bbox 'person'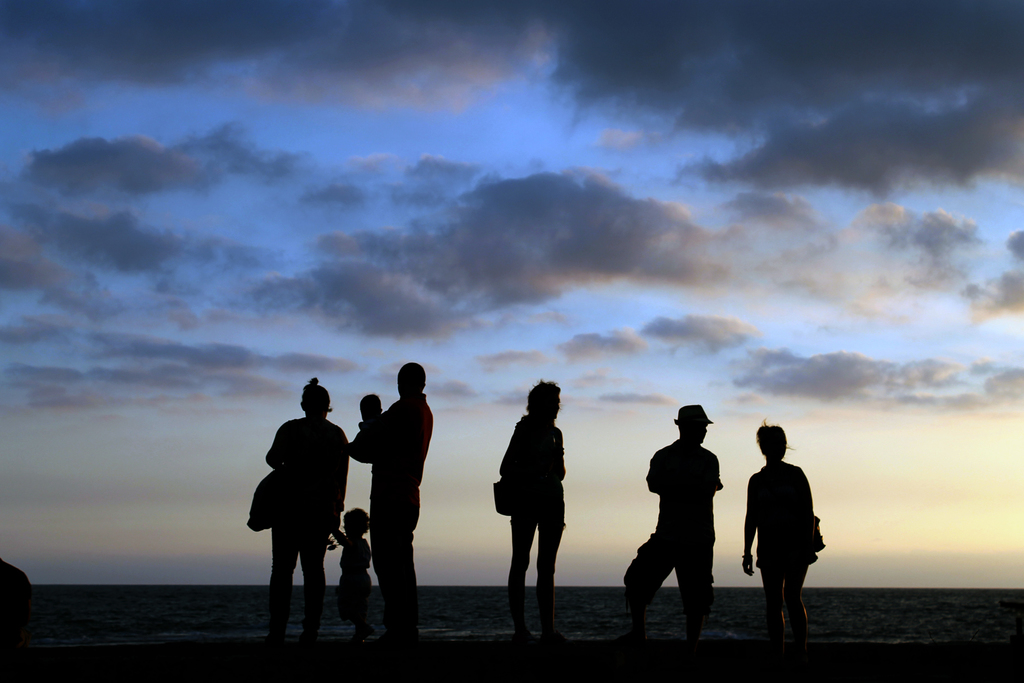
(641, 403, 723, 629)
